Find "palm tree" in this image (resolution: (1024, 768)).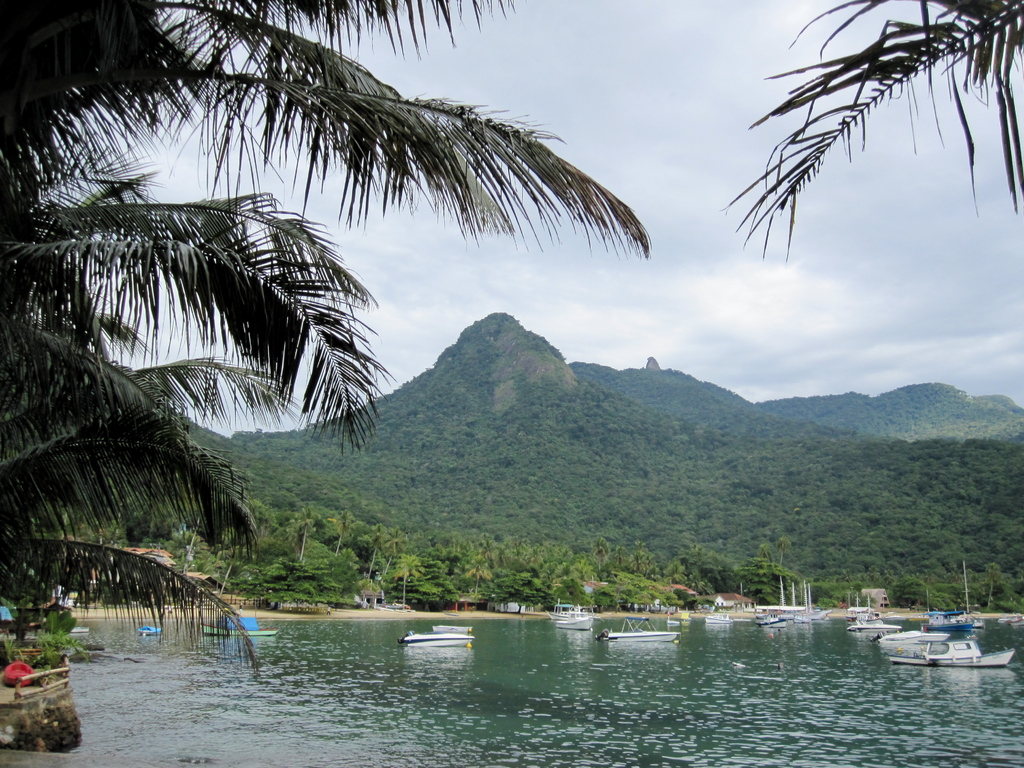
box=[461, 538, 516, 612].
